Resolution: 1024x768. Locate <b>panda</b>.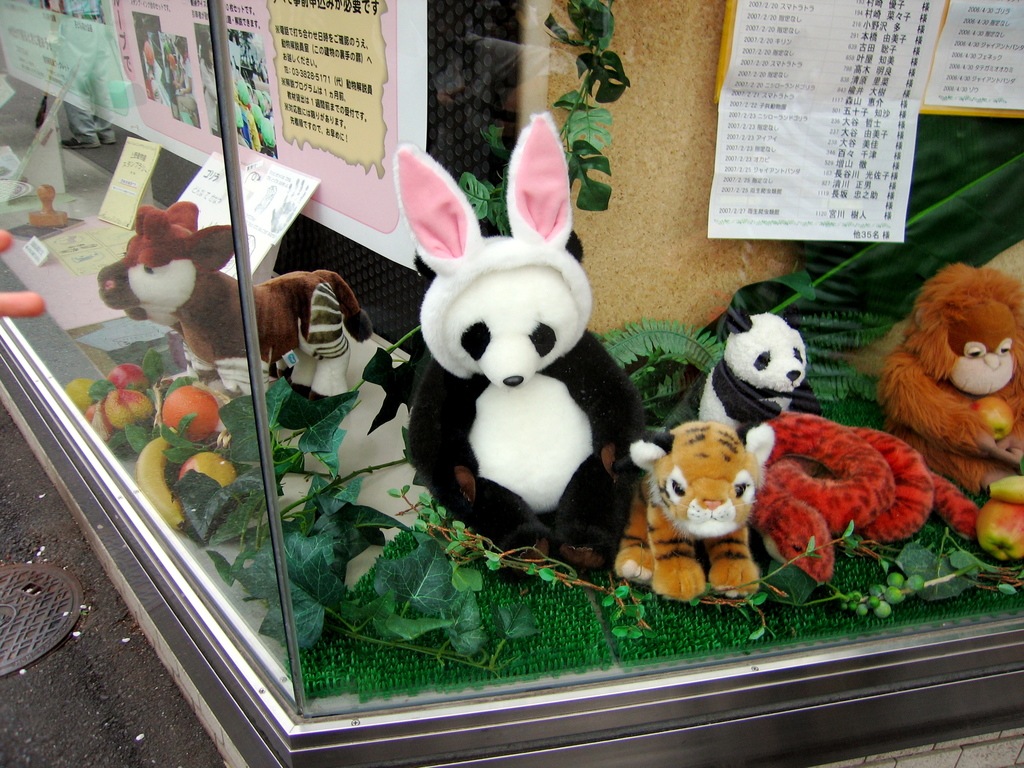
bbox=[701, 305, 824, 434].
